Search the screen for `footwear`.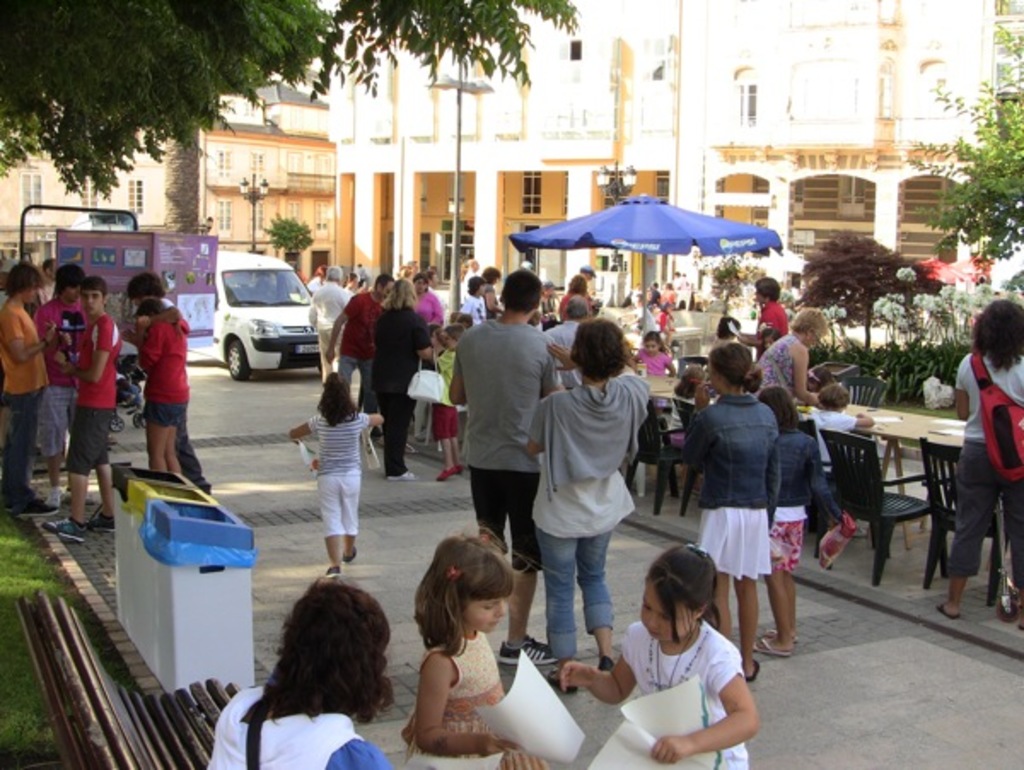
Found at region(386, 471, 413, 481).
